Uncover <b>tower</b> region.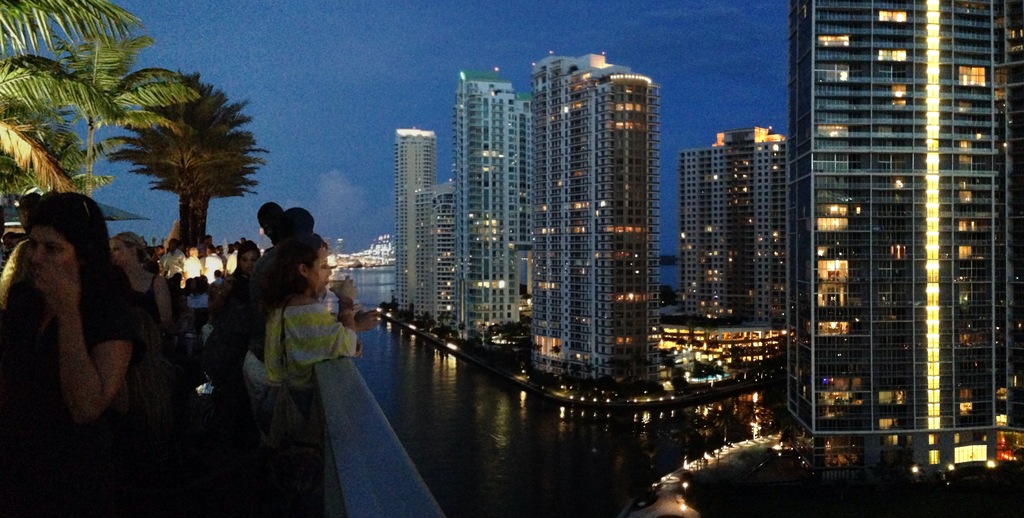
Uncovered: bbox(762, 0, 1011, 483).
